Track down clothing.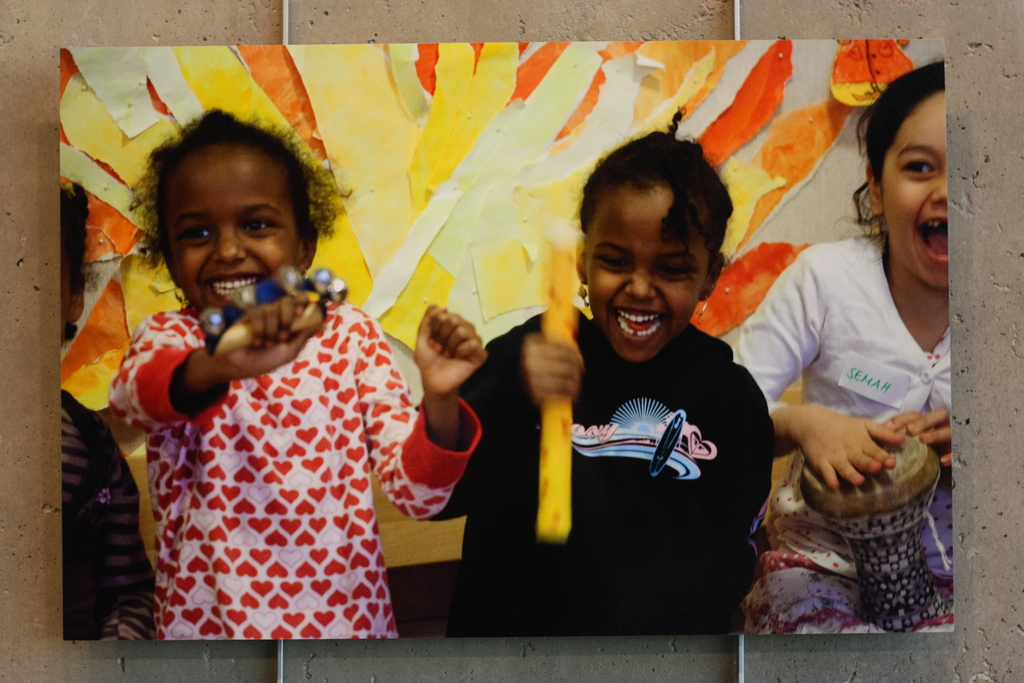
Tracked to 109/308/484/639.
